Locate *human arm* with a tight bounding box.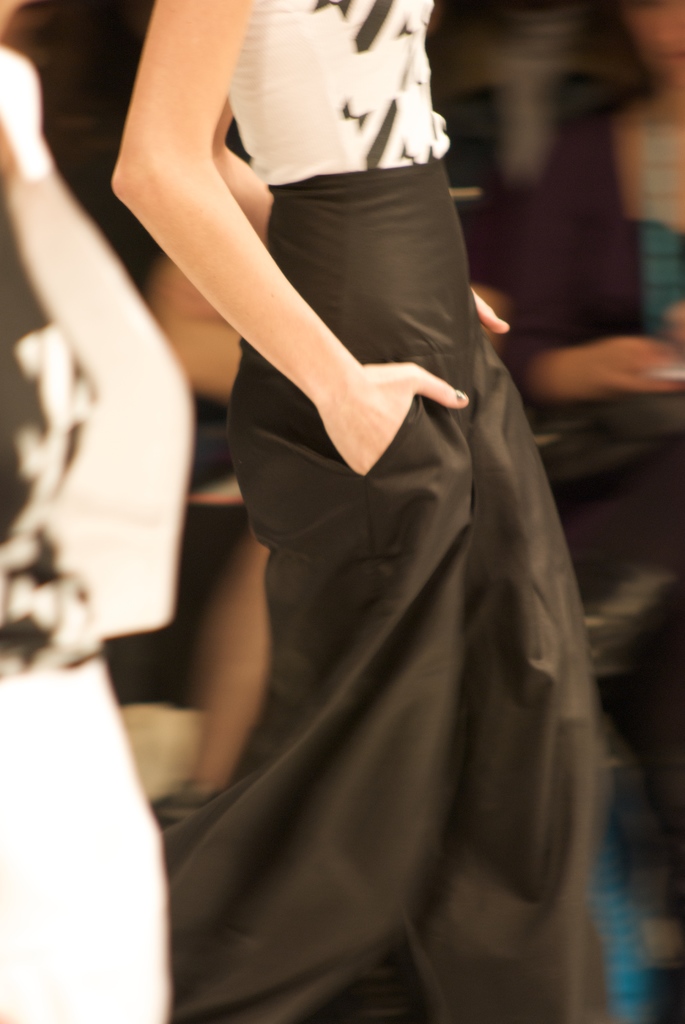
x1=213, y1=100, x2=509, y2=335.
